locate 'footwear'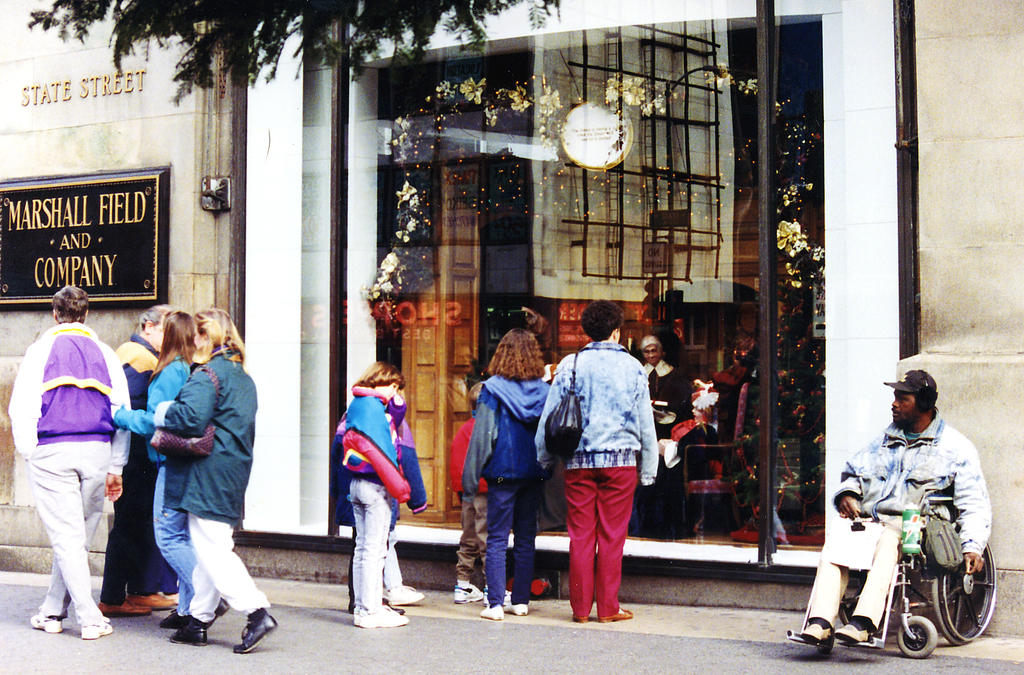
bbox=[836, 619, 863, 644]
